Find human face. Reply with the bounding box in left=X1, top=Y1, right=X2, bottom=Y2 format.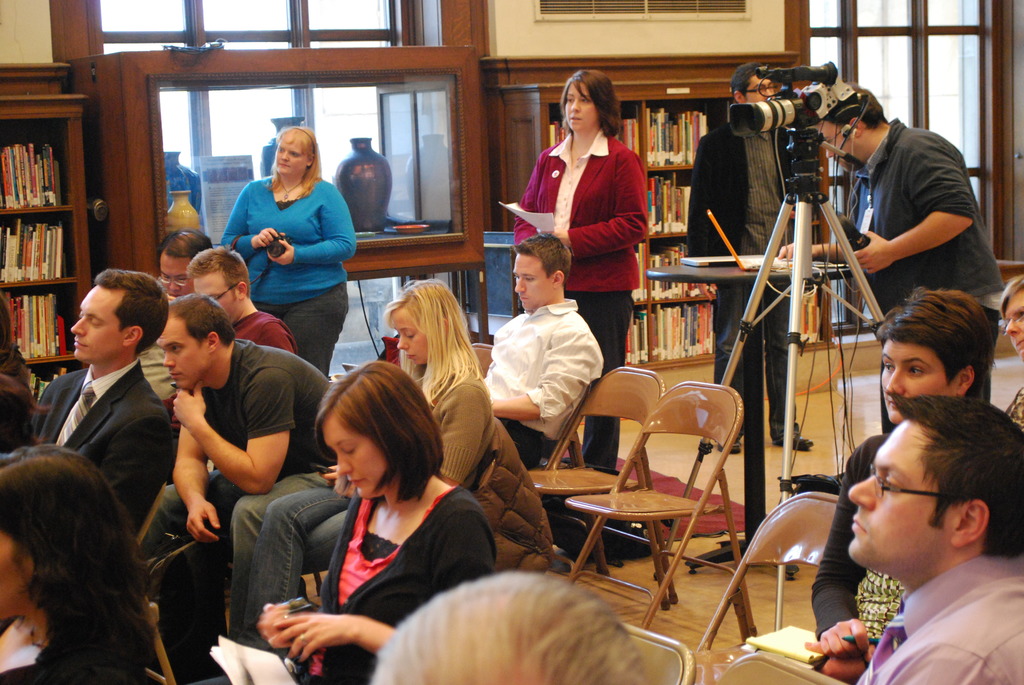
left=385, top=303, right=444, bottom=368.
